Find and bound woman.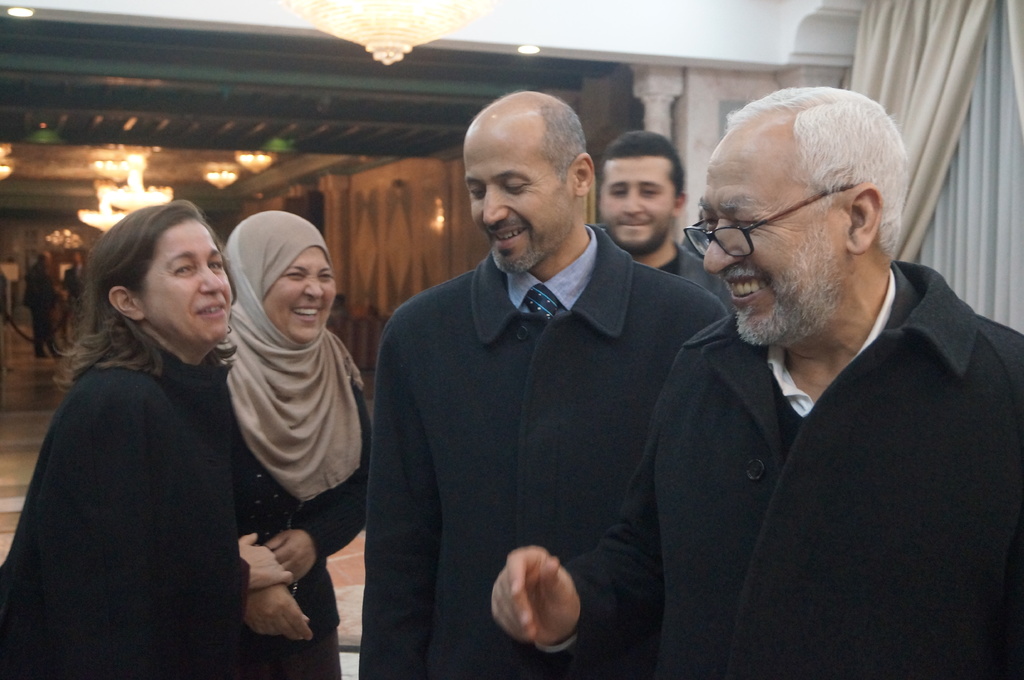
Bound: [left=0, top=199, right=289, bottom=679].
